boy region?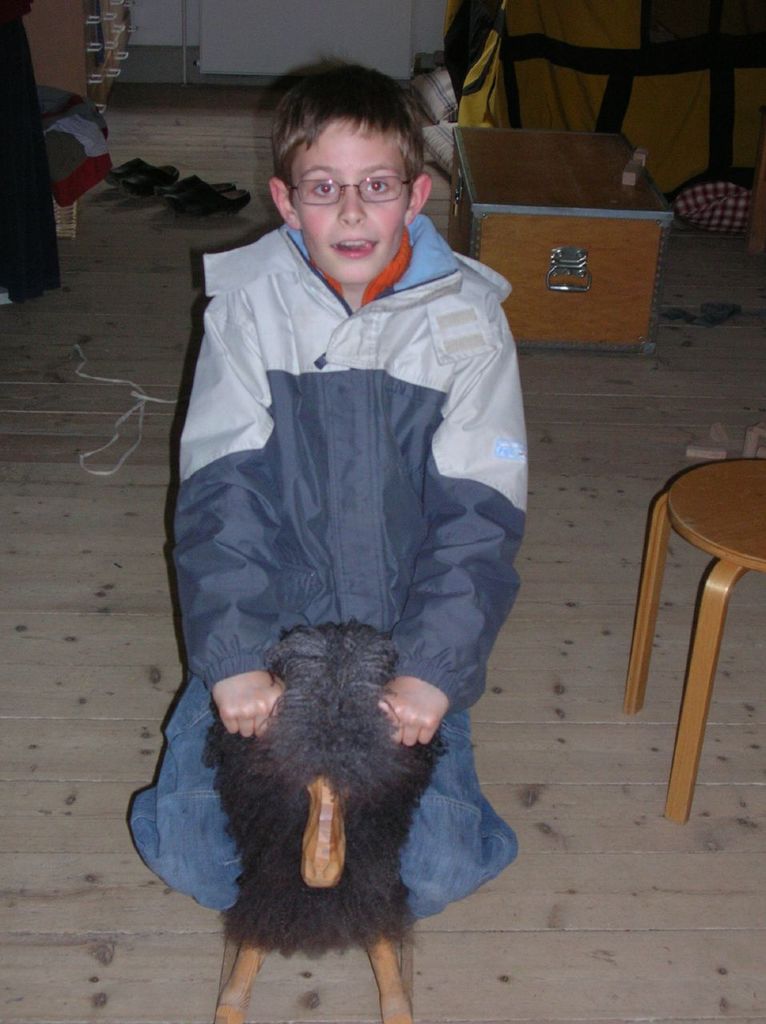
rect(143, 58, 543, 1000)
